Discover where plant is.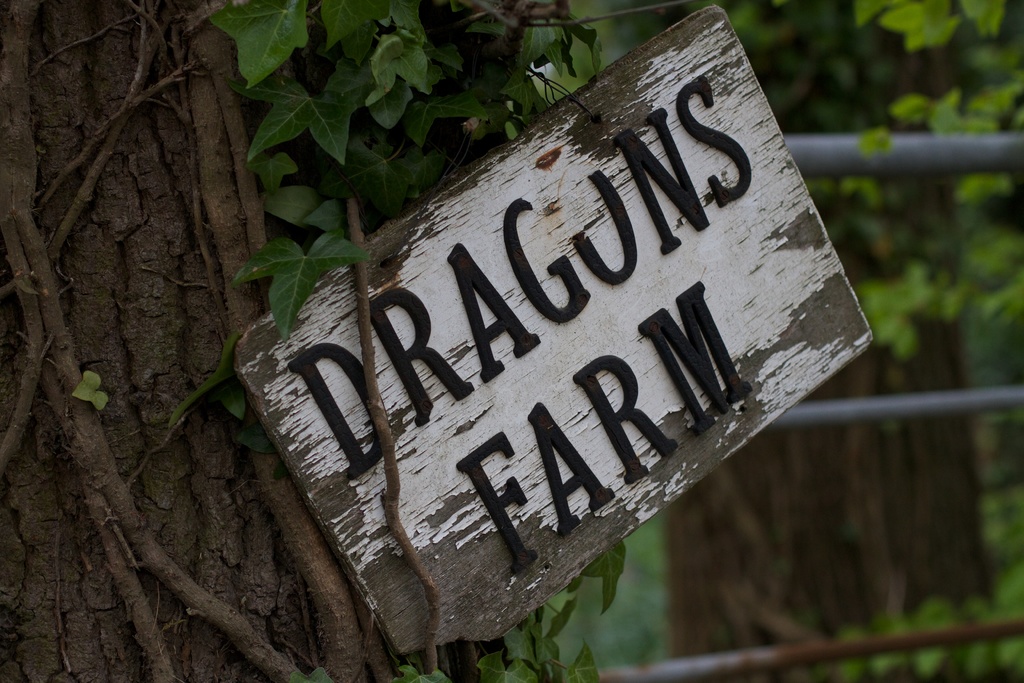
Discovered at [216,0,620,334].
